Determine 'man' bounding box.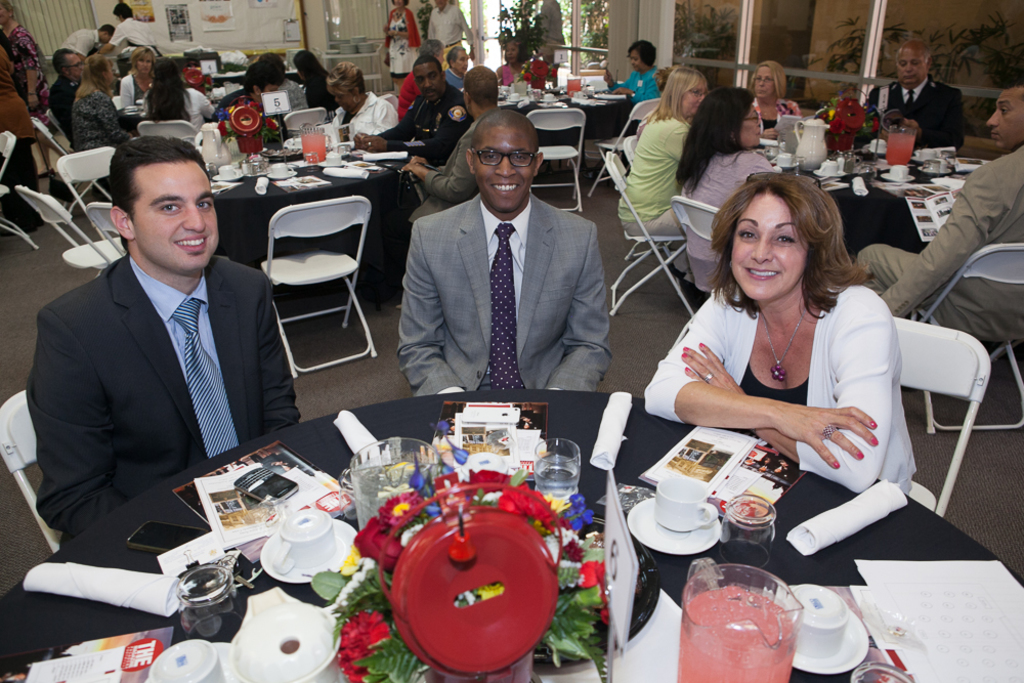
Determined: bbox=(57, 15, 118, 52).
